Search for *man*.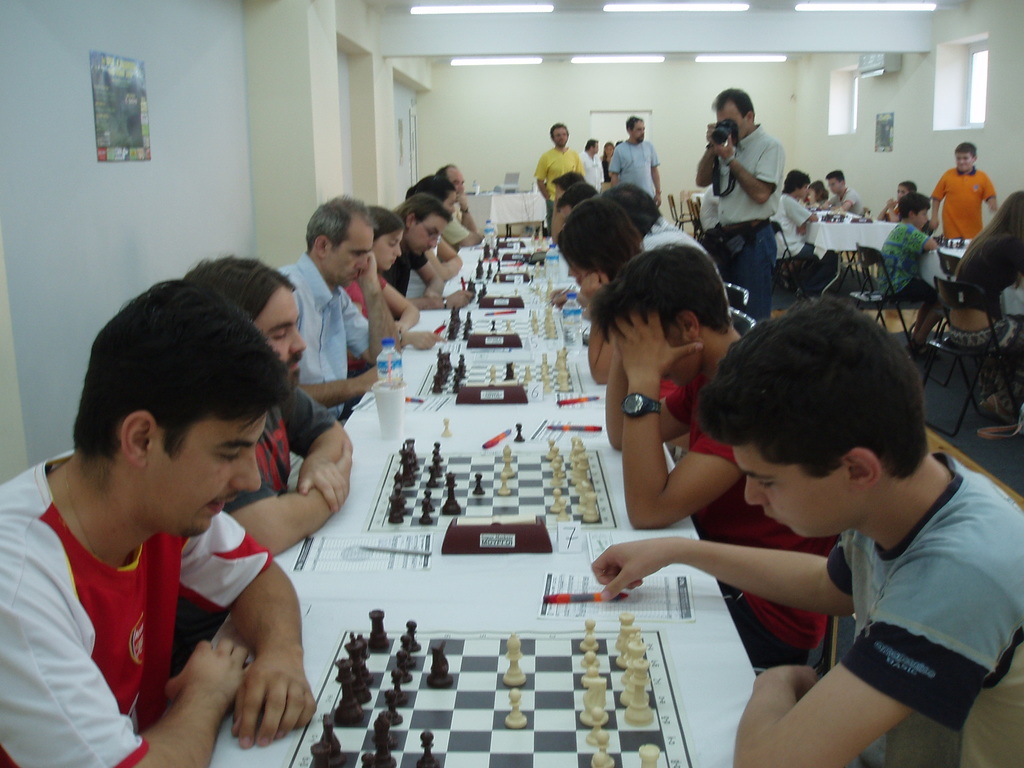
Found at (266,191,401,411).
